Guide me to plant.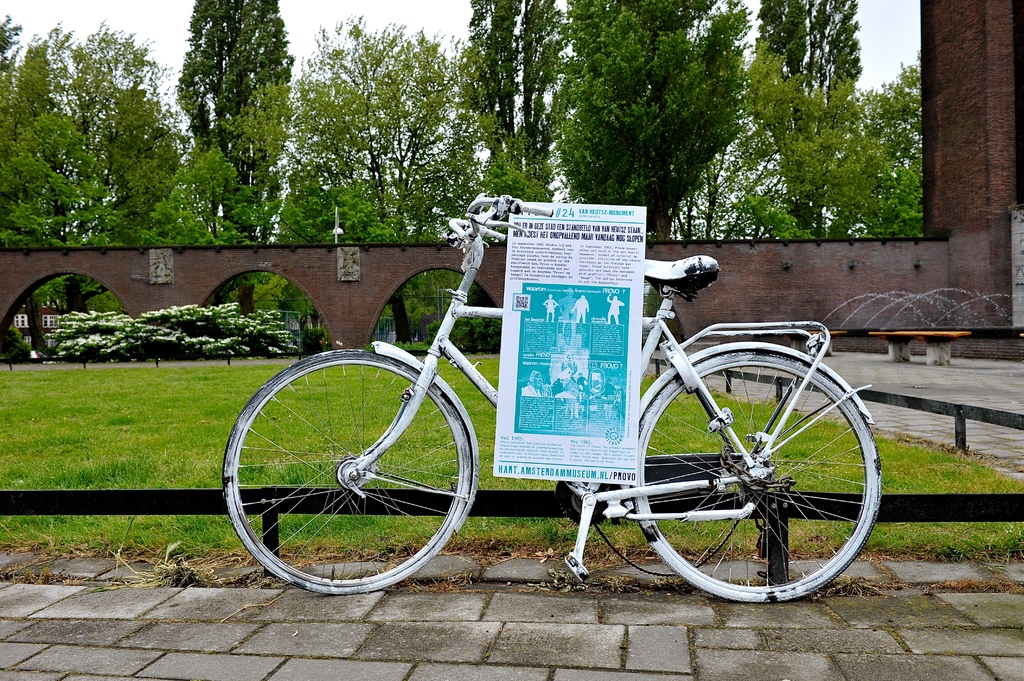
Guidance: <bbox>44, 296, 299, 364</bbox>.
